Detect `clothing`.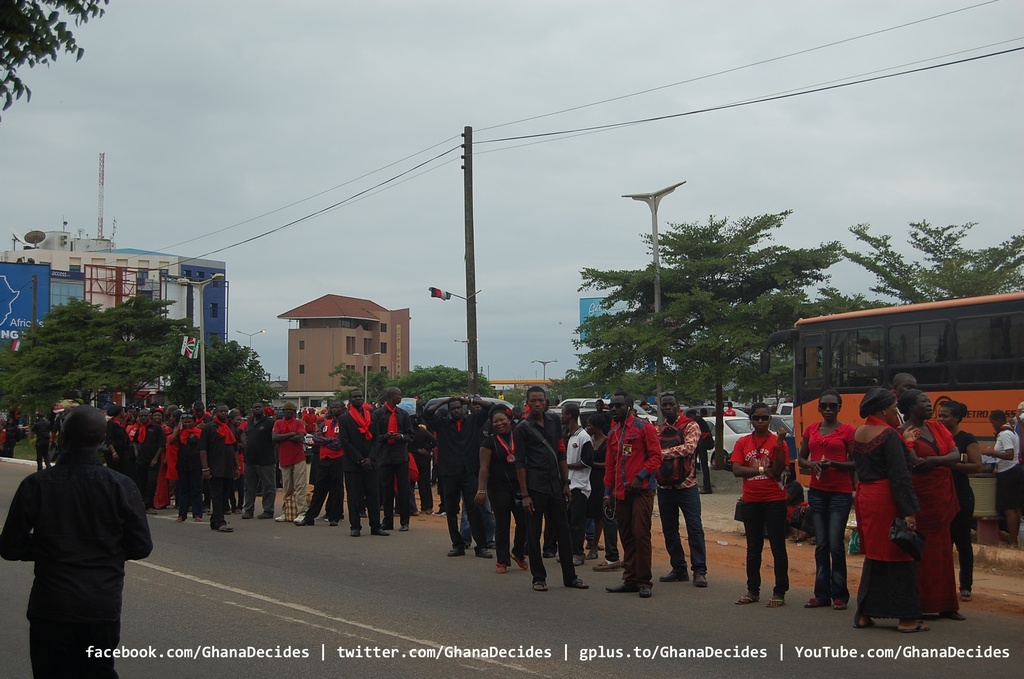
Detected at (273,416,313,523).
